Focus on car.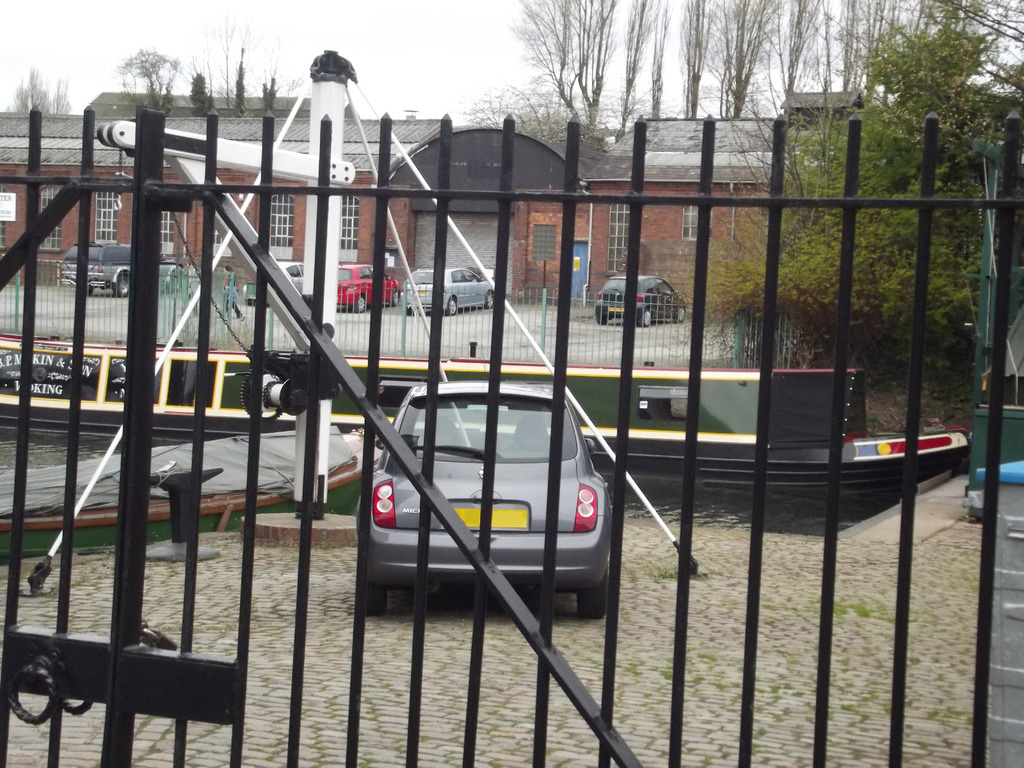
Focused at 353 371 622 626.
